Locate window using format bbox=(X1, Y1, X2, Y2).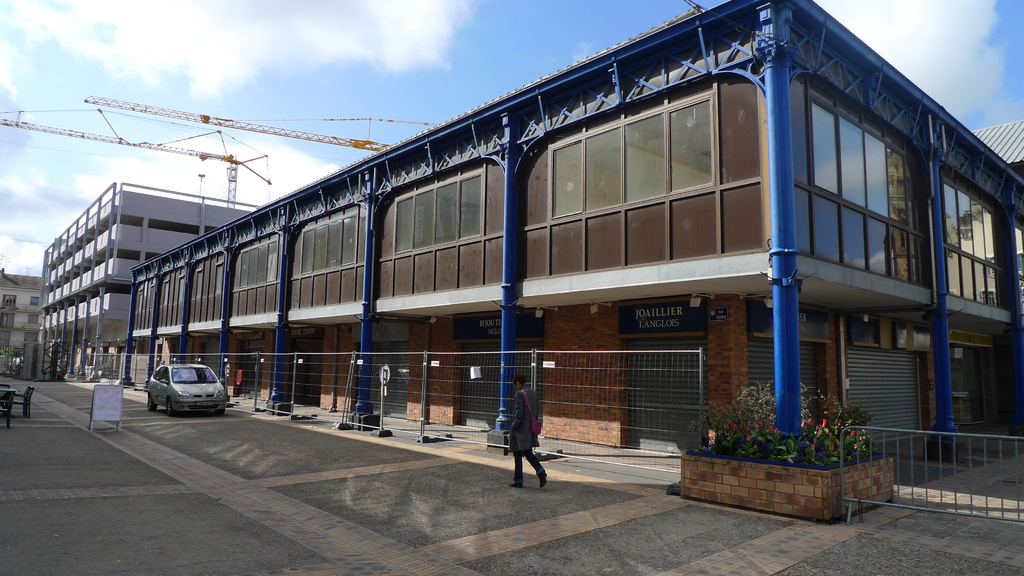
bbox=(923, 168, 1009, 313).
